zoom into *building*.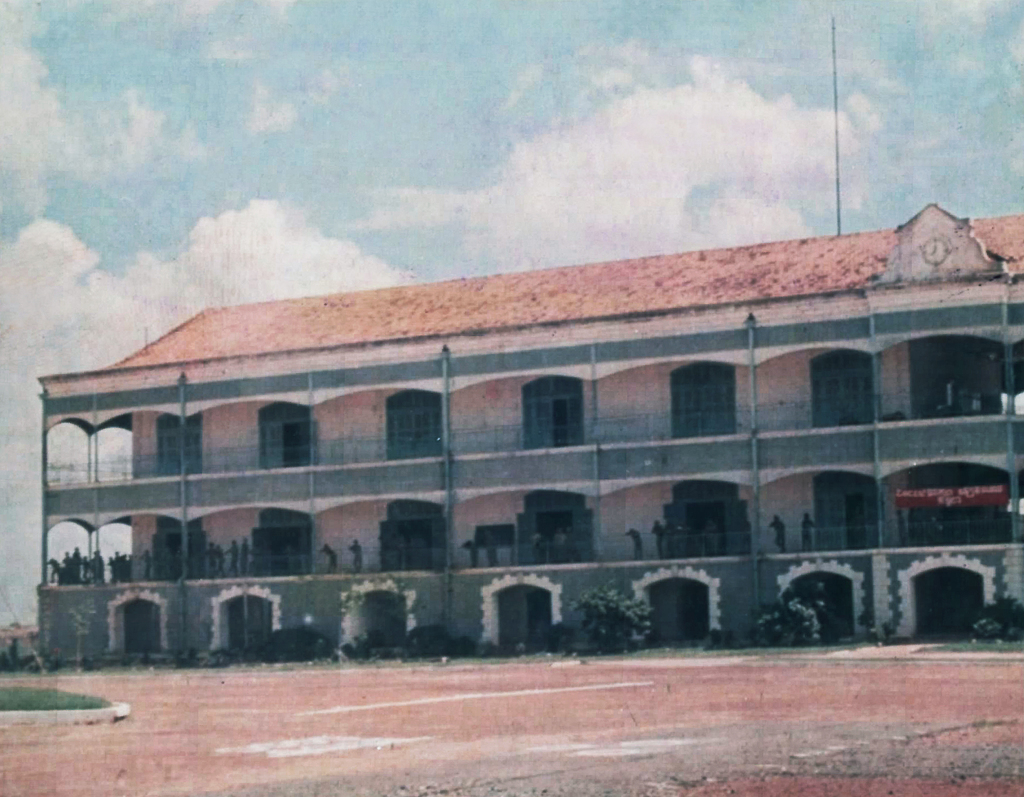
Zoom target: box(39, 198, 1023, 668).
